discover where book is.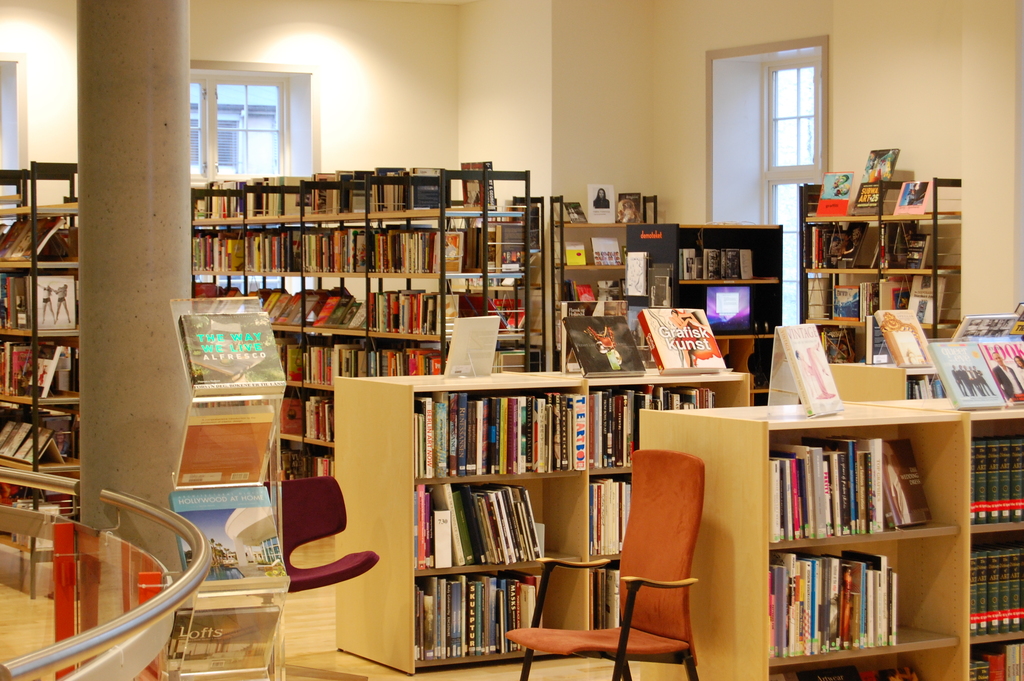
Discovered at rect(561, 198, 590, 227).
